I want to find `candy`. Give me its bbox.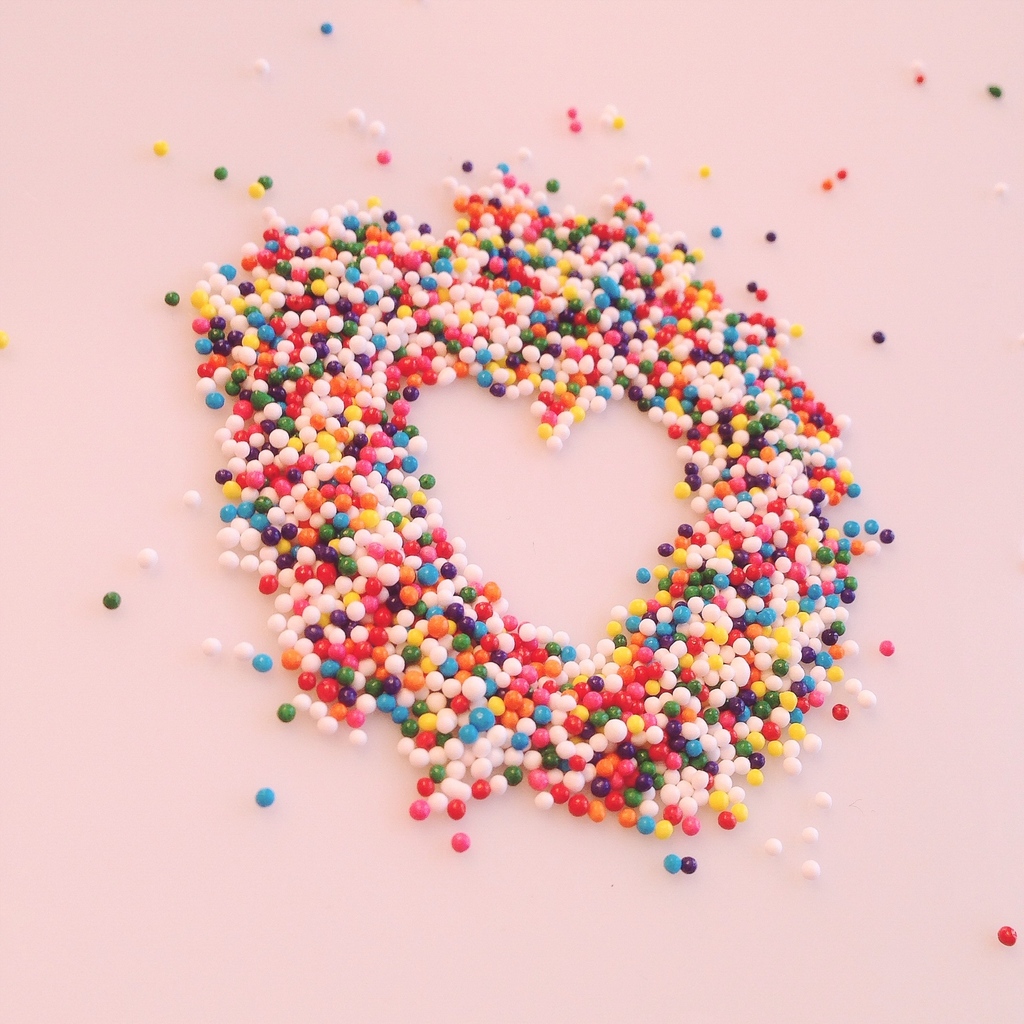
(376,152,394,171).
